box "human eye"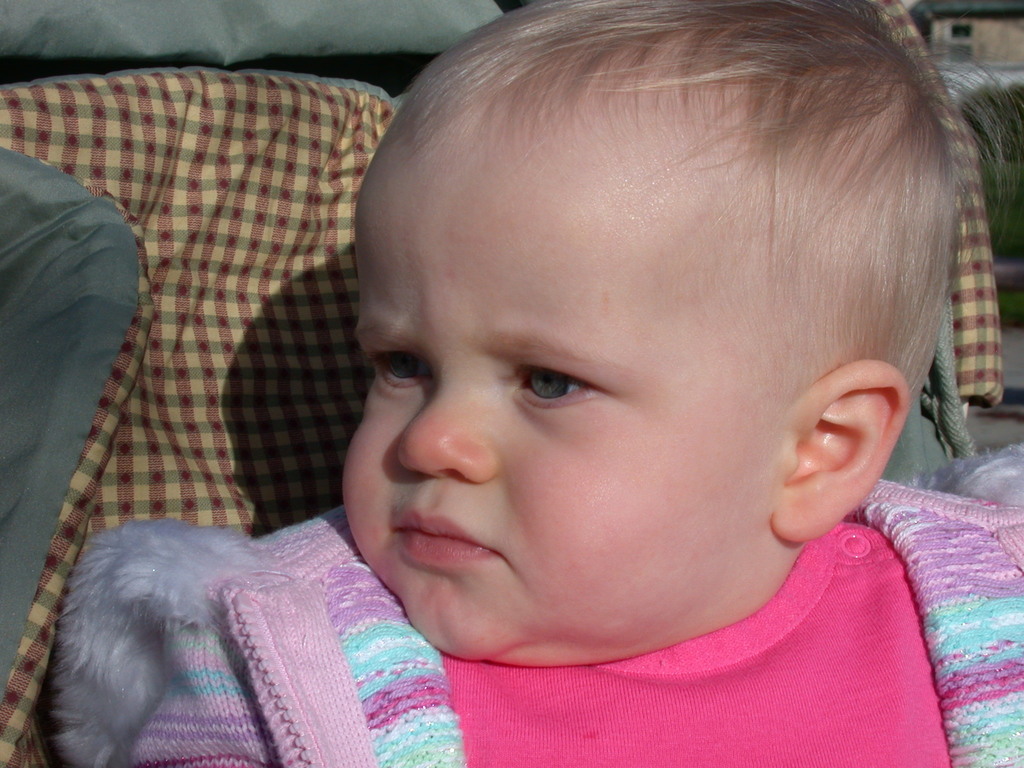
{"left": 351, "top": 339, "right": 439, "bottom": 399}
